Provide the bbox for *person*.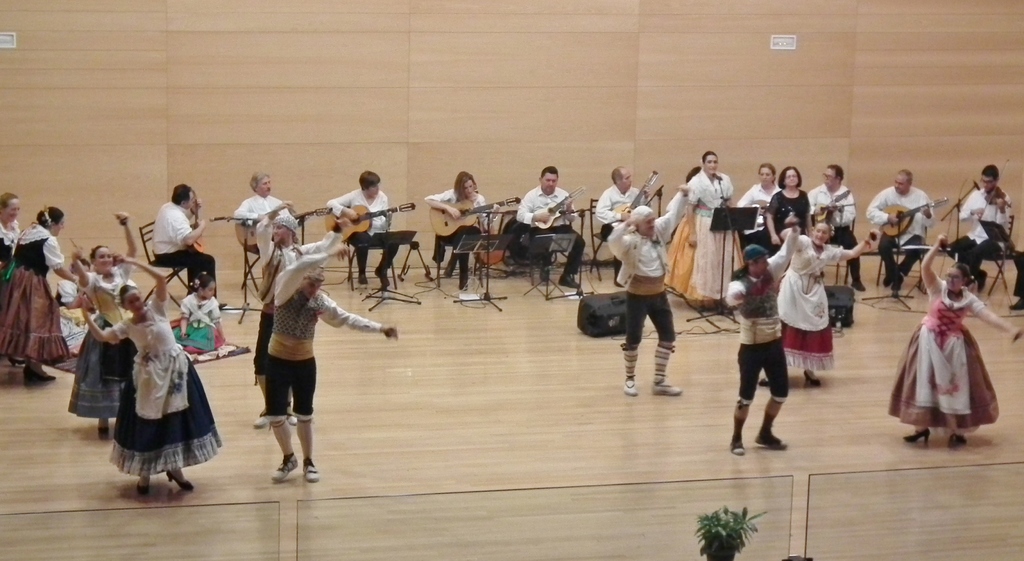
(left=253, top=246, right=404, bottom=484).
